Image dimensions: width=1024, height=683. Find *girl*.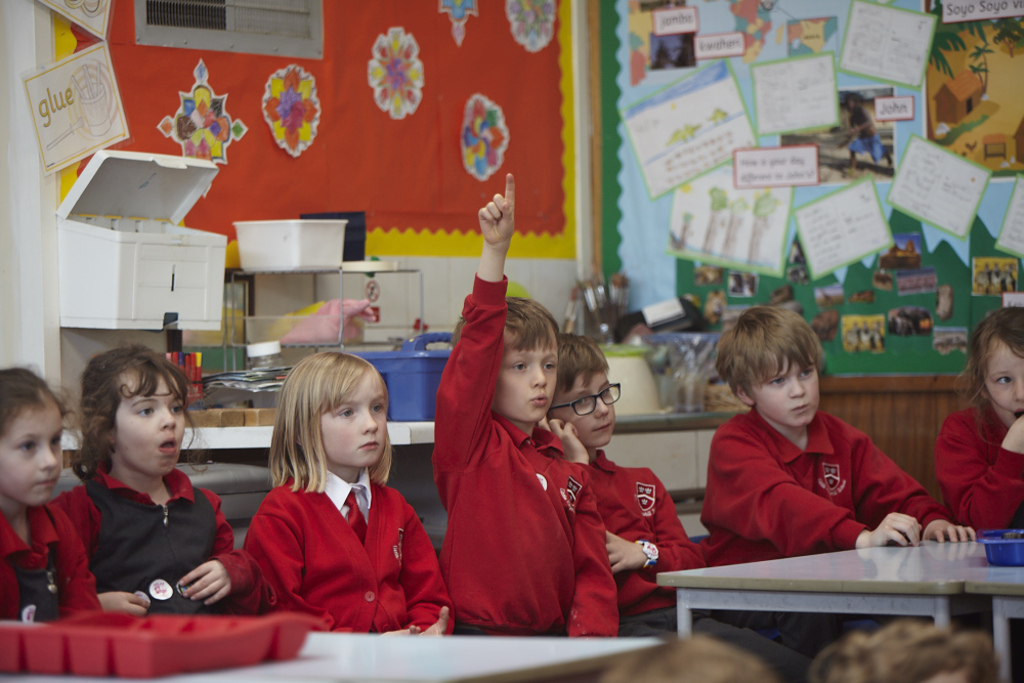
left=63, top=341, right=252, bottom=612.
